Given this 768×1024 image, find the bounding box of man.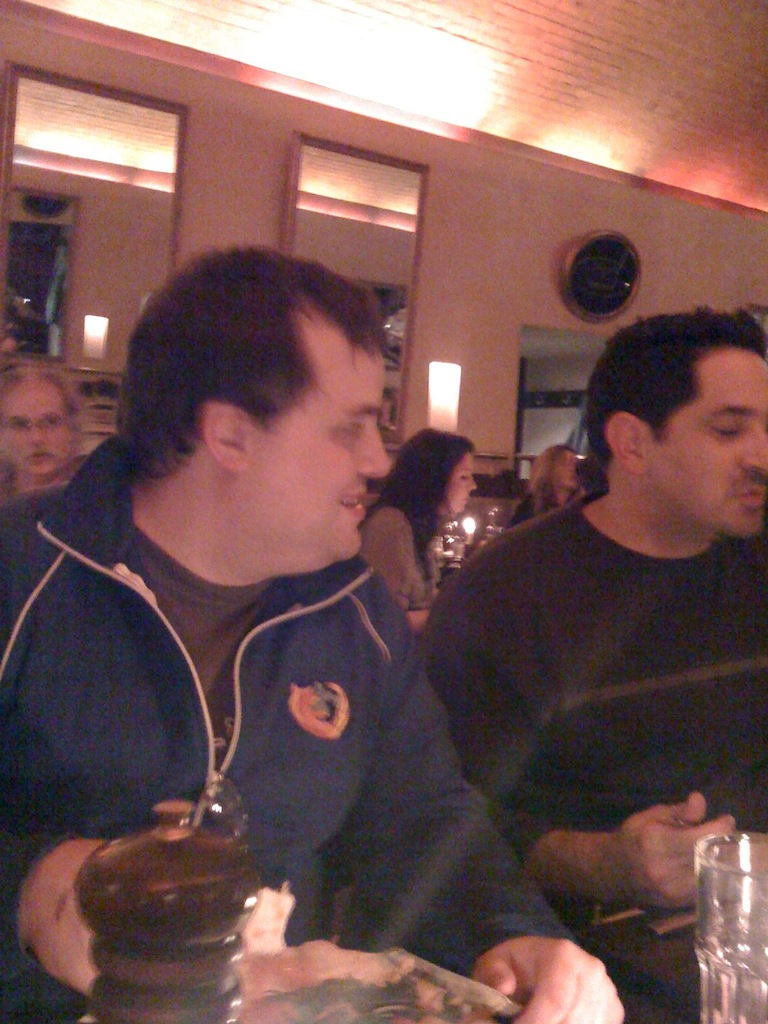
bbox=(423, 307, 767, 959).
